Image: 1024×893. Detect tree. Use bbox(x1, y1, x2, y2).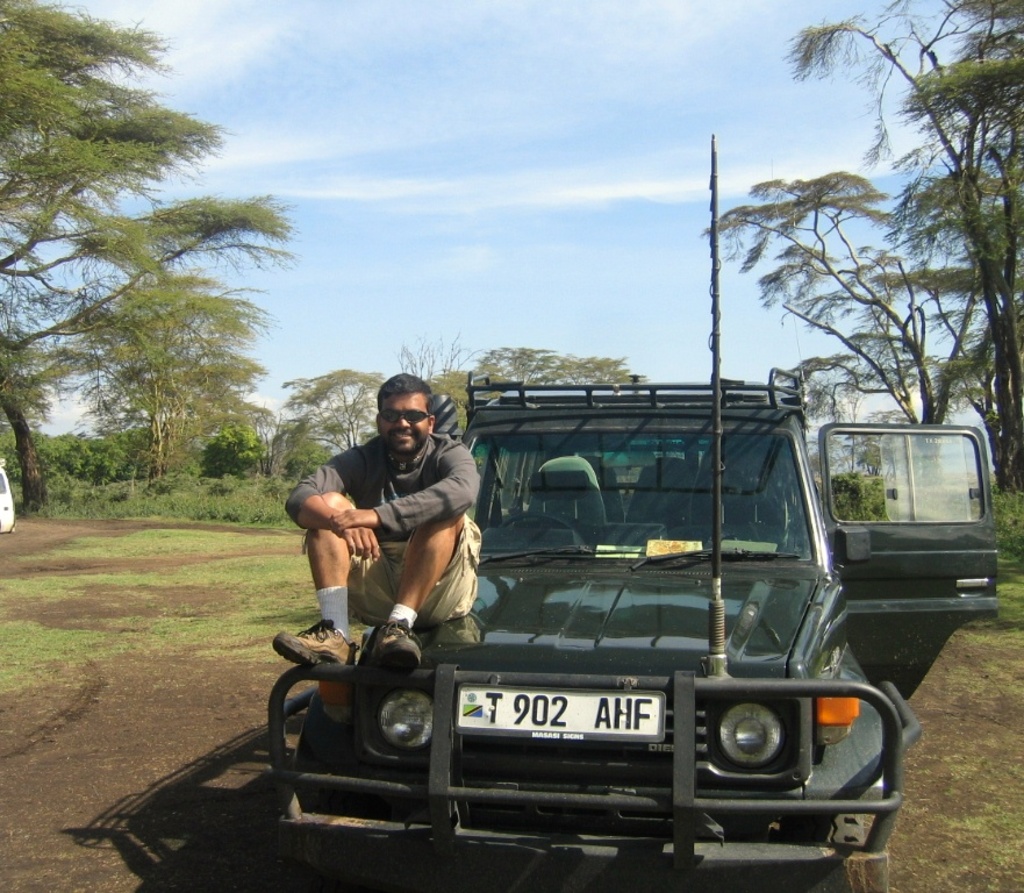
bbox(199, 417, 305, 499).
